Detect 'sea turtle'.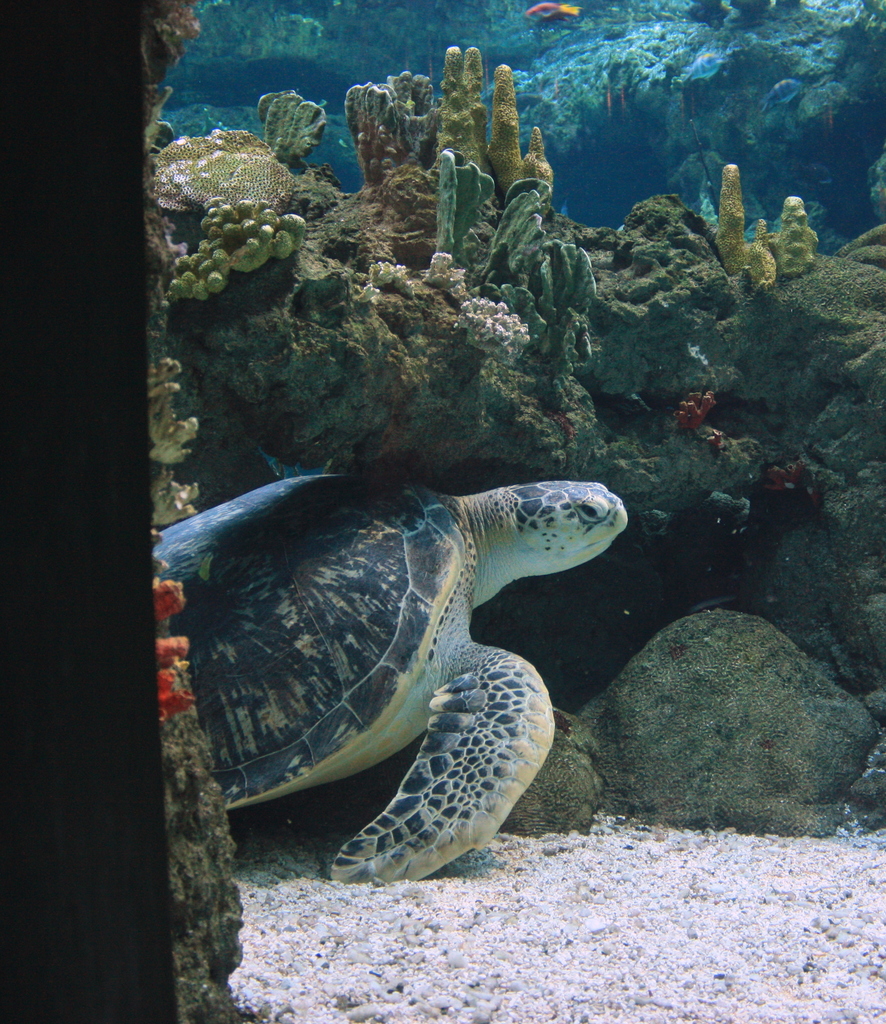
Detected at (147,469,631,889).
